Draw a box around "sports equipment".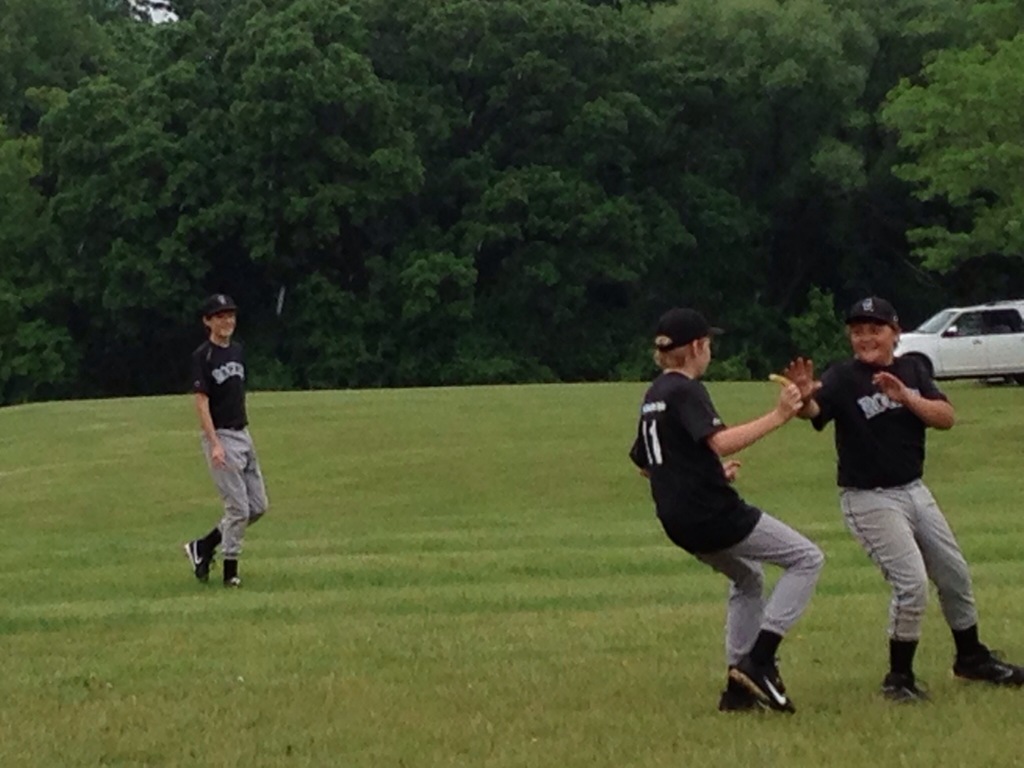
locate(204, 297, 240, 316).
